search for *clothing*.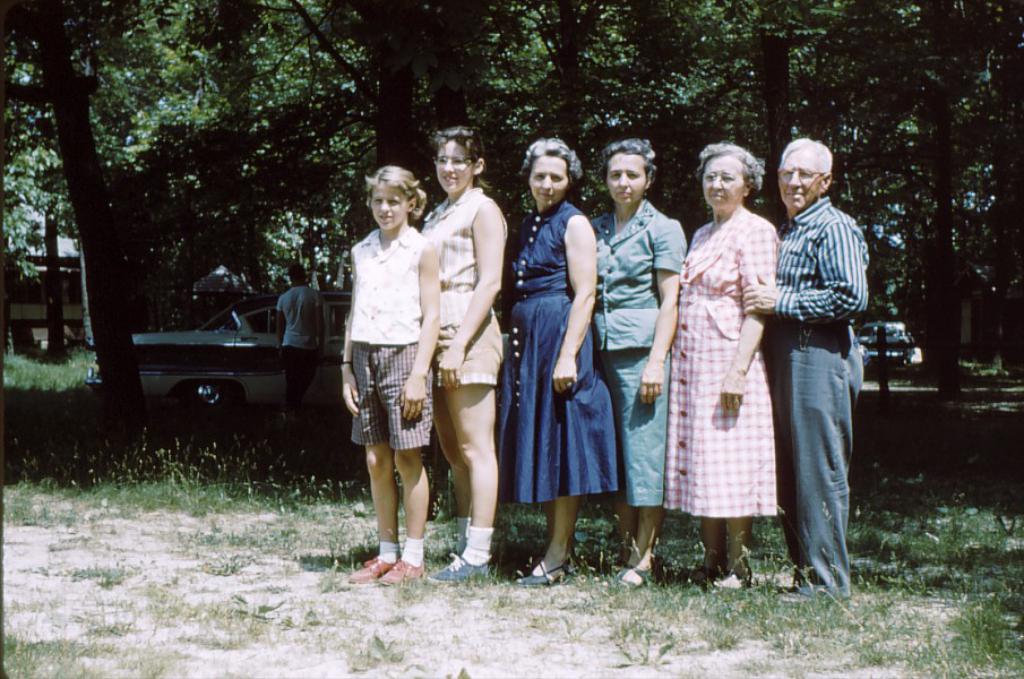
Found at box=[270, 283, 326, 415].
